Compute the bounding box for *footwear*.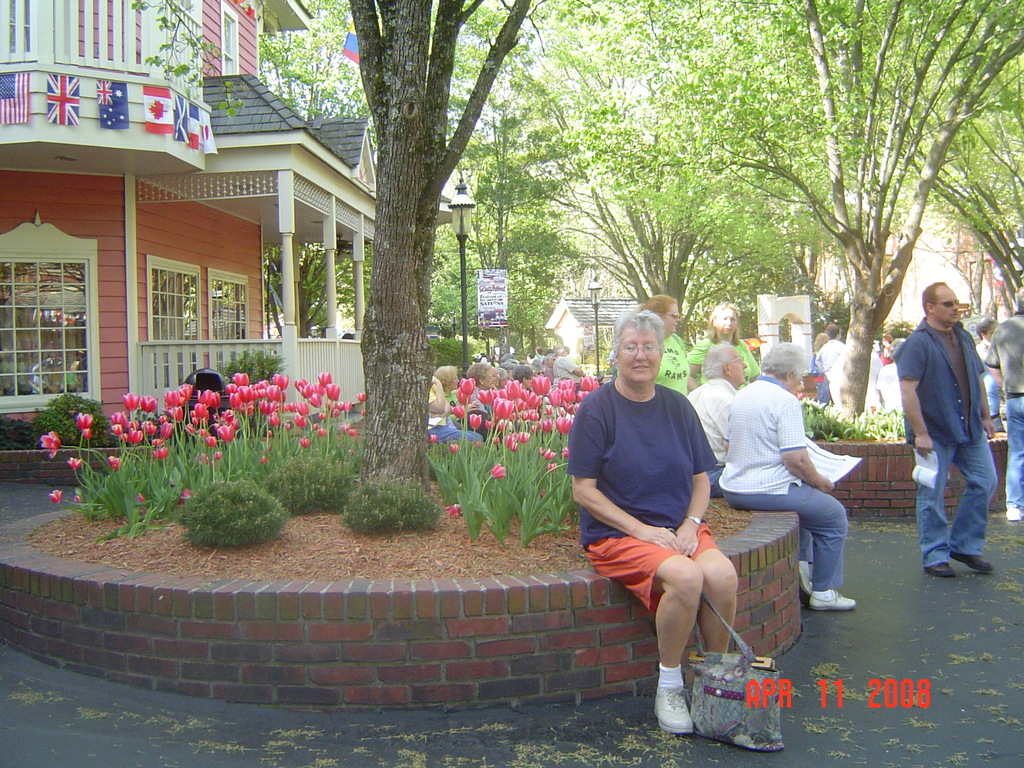
<bbox>655, 680, 695, 735</bbox>.
